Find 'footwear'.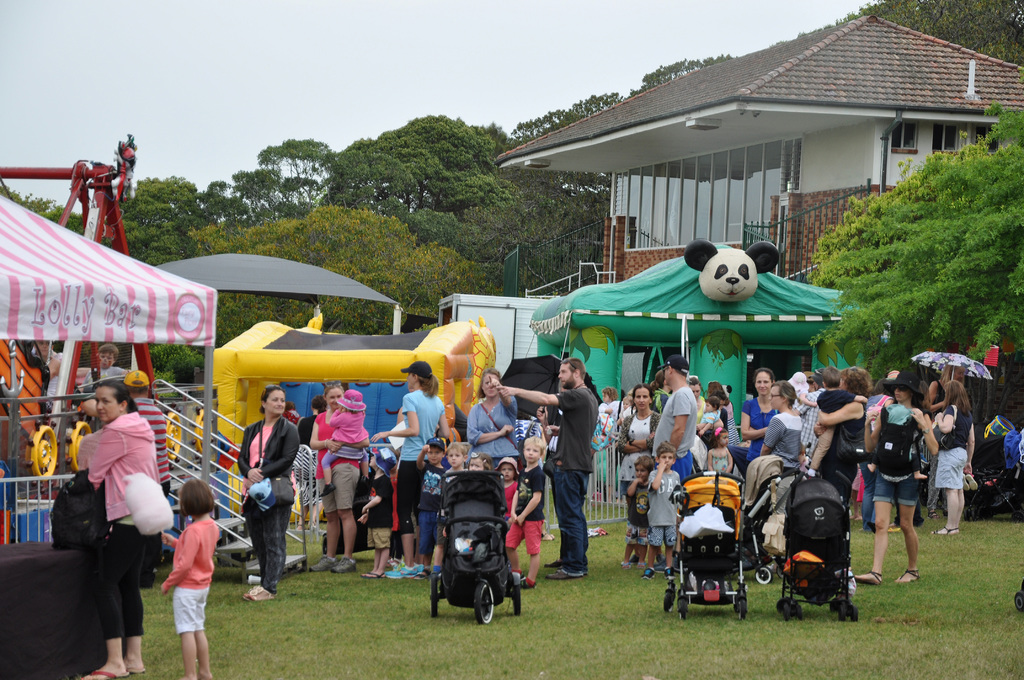
l=666, t=567, r=676, b=579.
